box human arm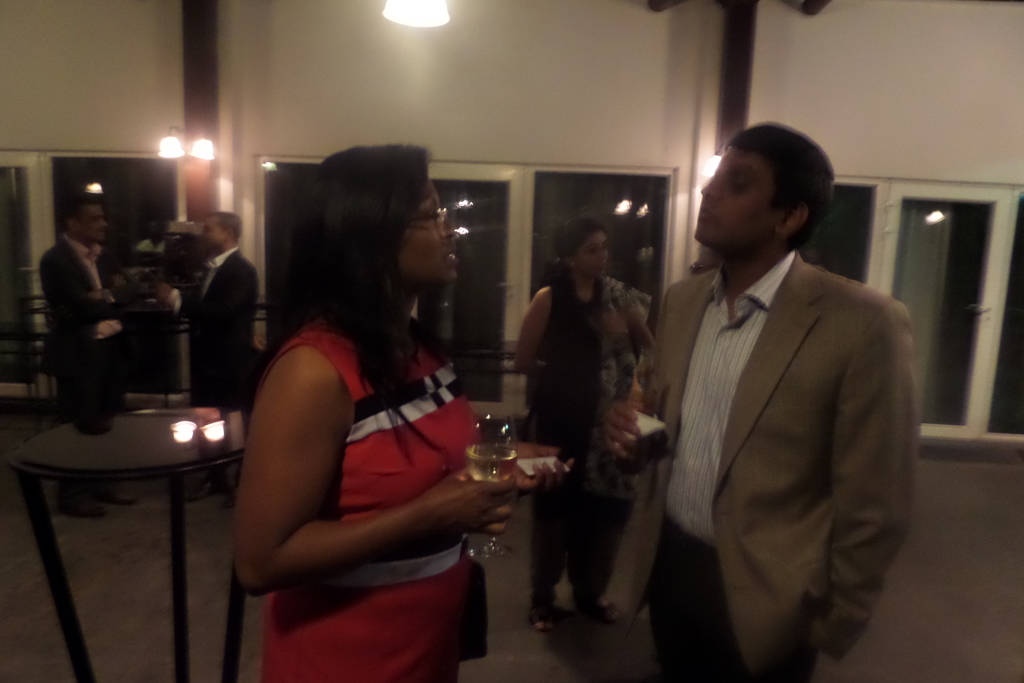
select_region(220, 256, 266, 378)
